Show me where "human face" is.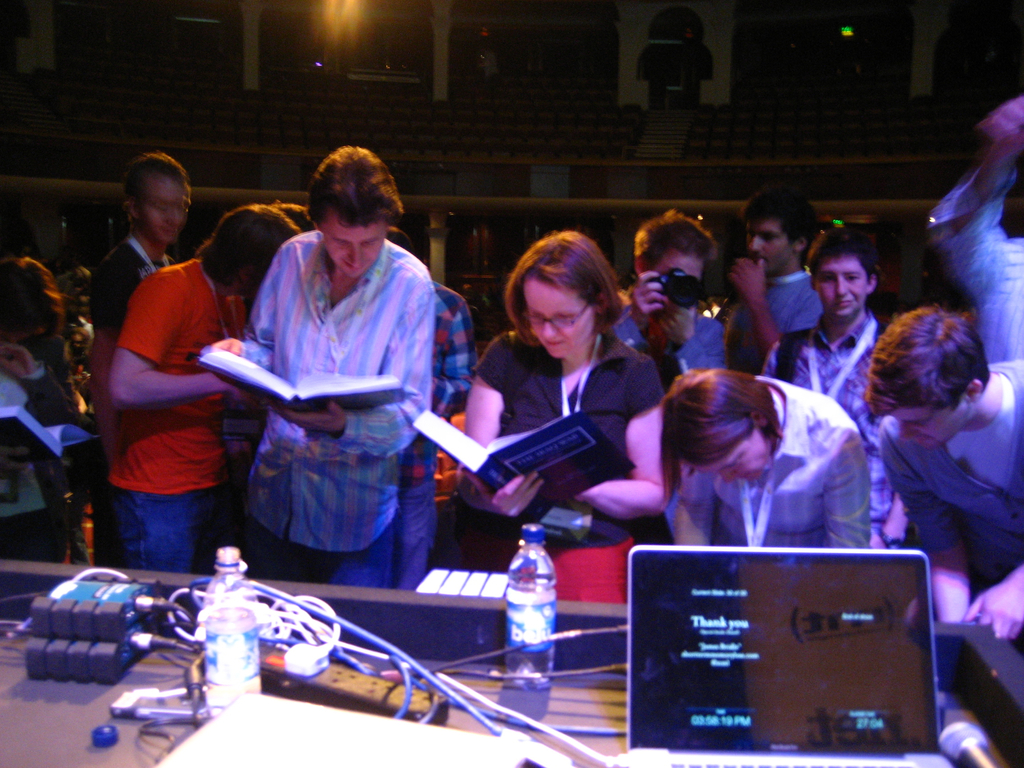
"human face" is at bbox(521, 276, 595, 358).
